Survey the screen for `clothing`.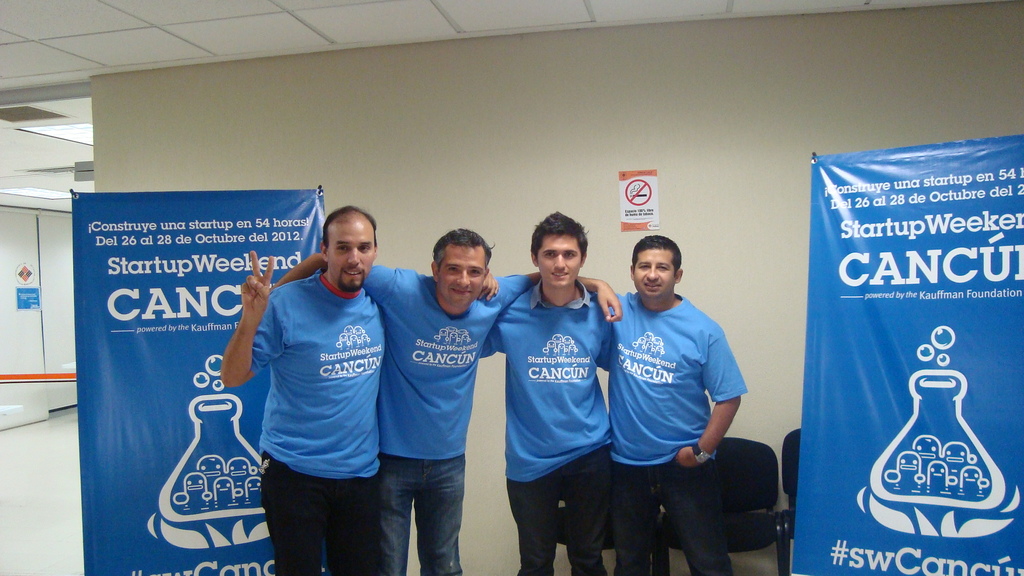
Survey found: x1=475, y1=278, x2=614, y2=575.
